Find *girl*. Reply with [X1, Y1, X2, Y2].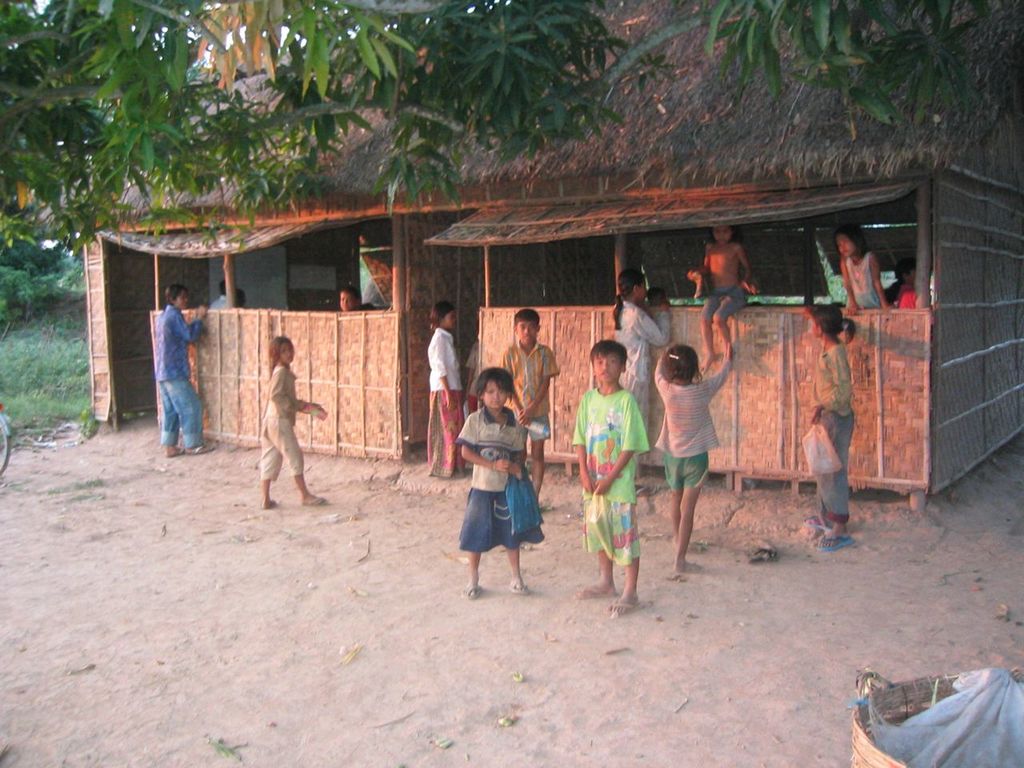
[806, 309, 854, 551].
